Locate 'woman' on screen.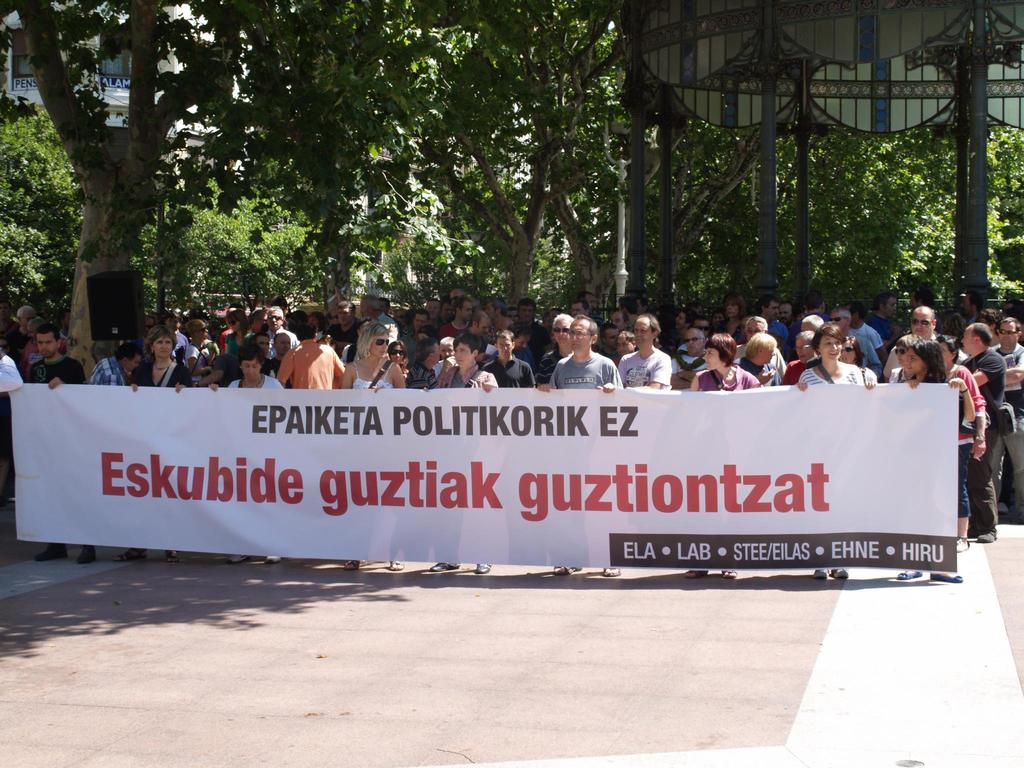
On screen at <region>935, 335, 983, 552</region>.
